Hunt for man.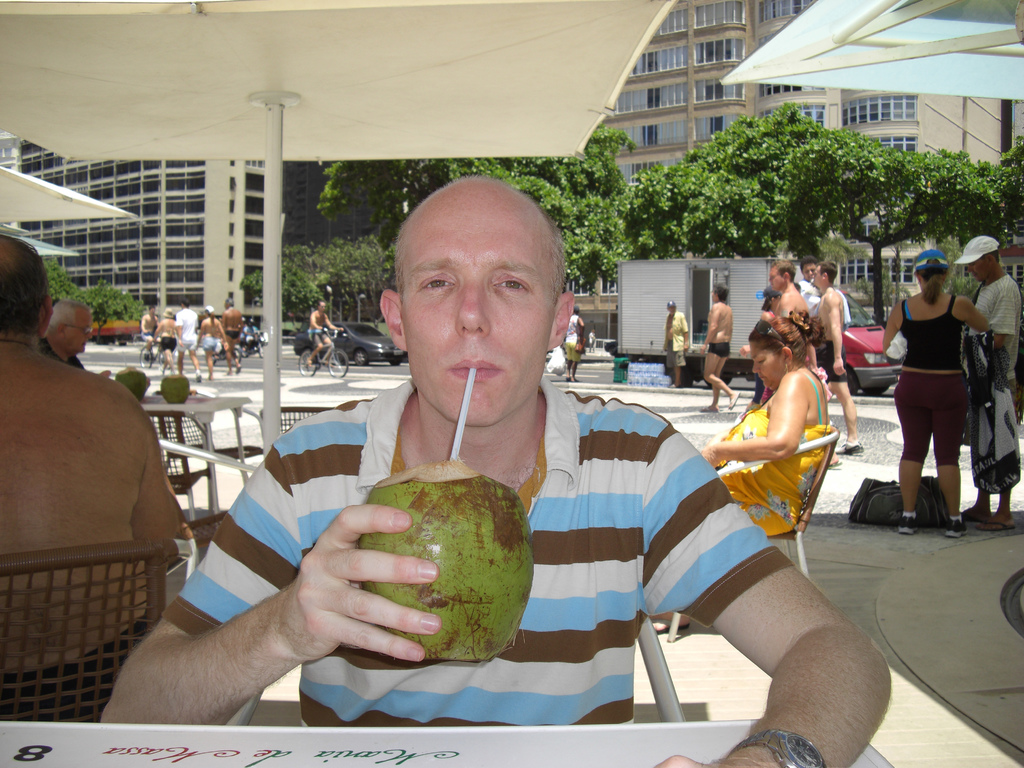
Hunted down at l=769, t=262, r=843, b=470.
